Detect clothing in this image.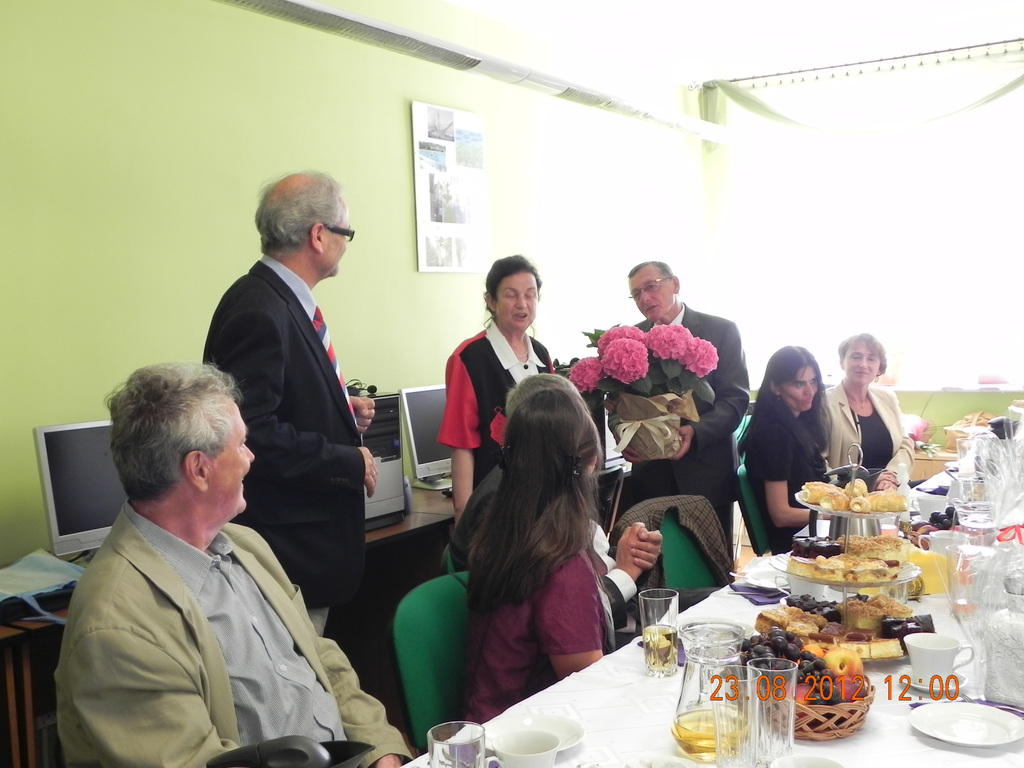
Detection: left=743, top=392, right=822, bottom=557.
